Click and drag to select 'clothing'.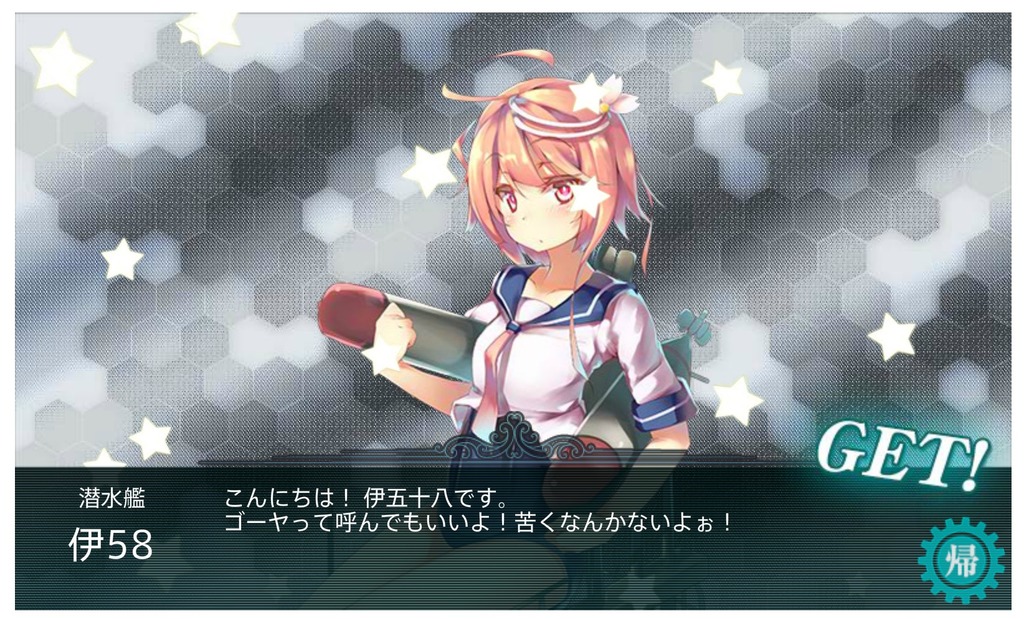
Selection: <bbox>444, 195, 692, 461</bbox>.
